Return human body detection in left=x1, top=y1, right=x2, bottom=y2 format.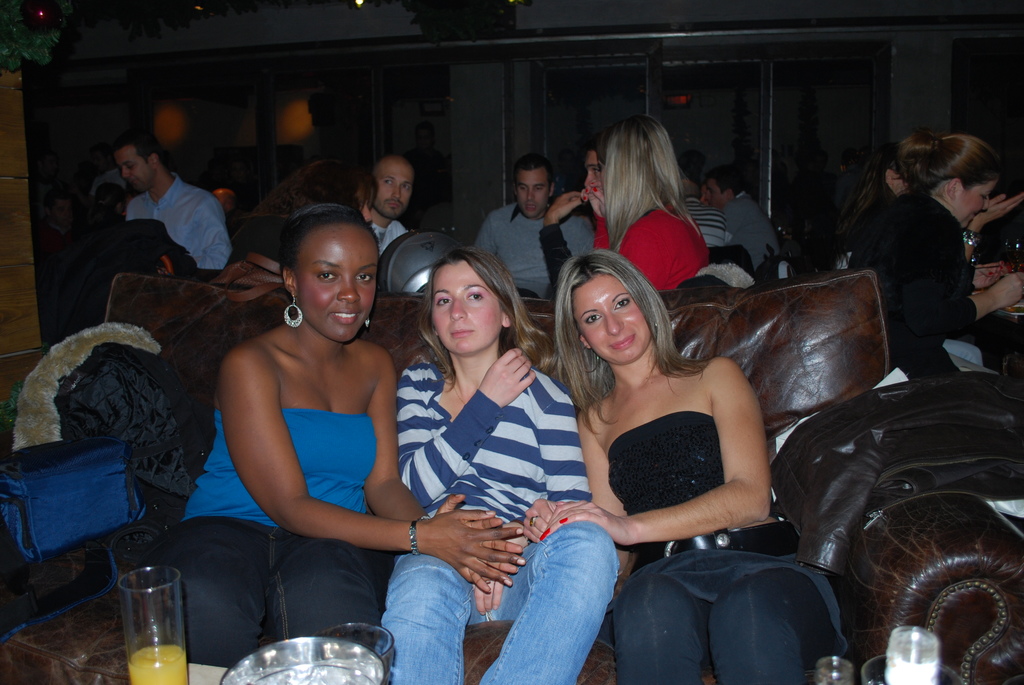
left=89, top=138, right=128, bottom=201.
